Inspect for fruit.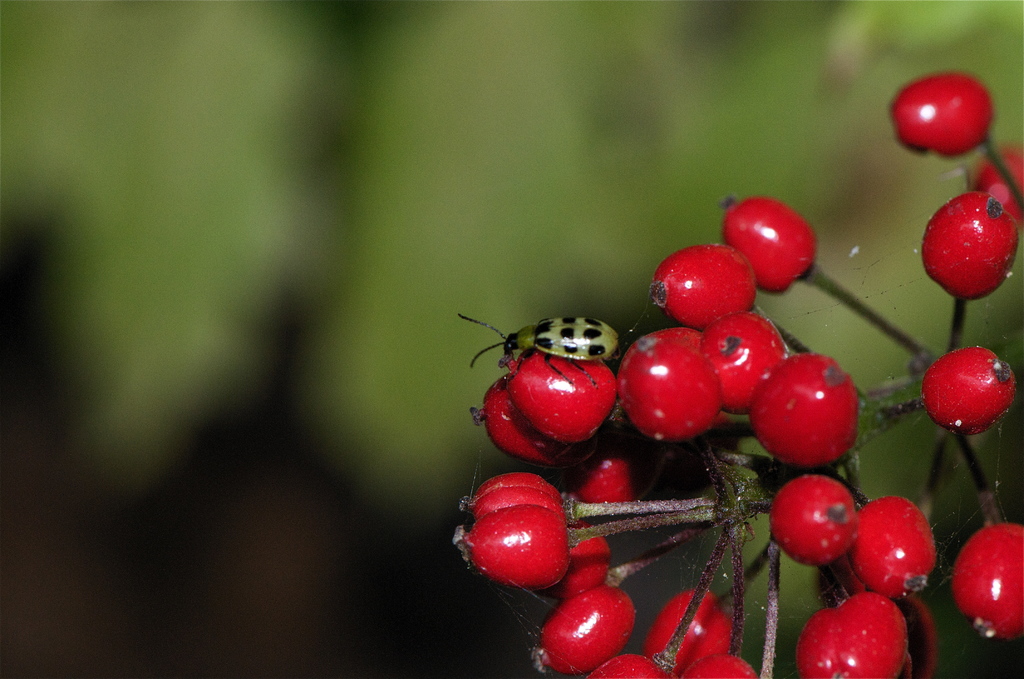
Inspection: box(922, 342, 1010, 432).
